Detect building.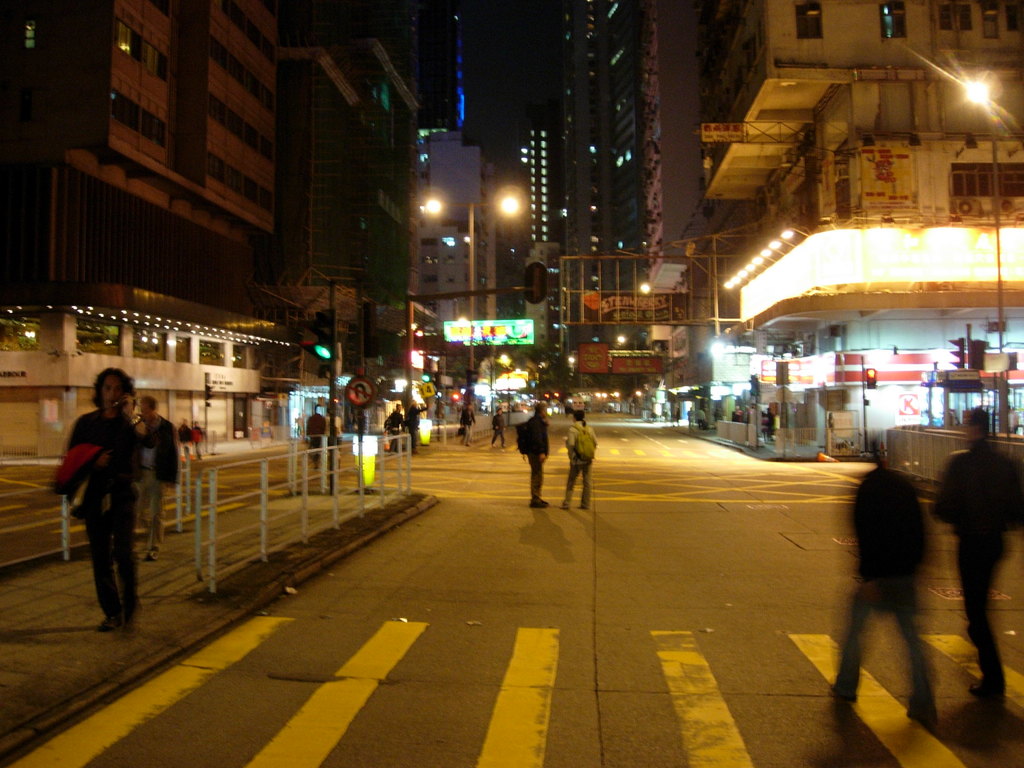
Detected at crop(0, 0, 276, 444).
